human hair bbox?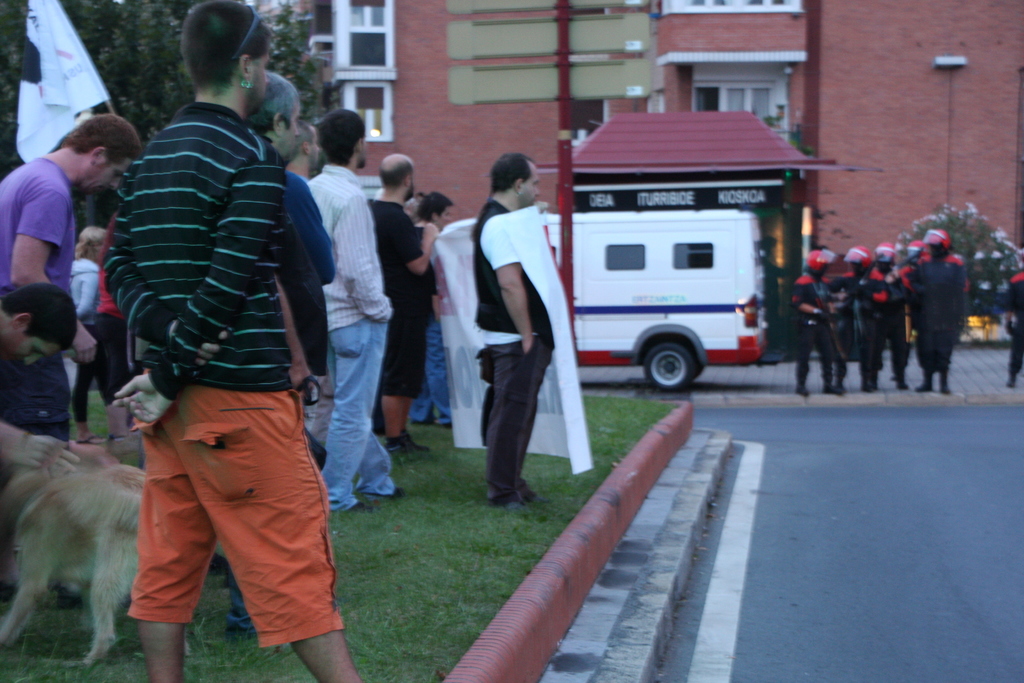
74:226:108:261
